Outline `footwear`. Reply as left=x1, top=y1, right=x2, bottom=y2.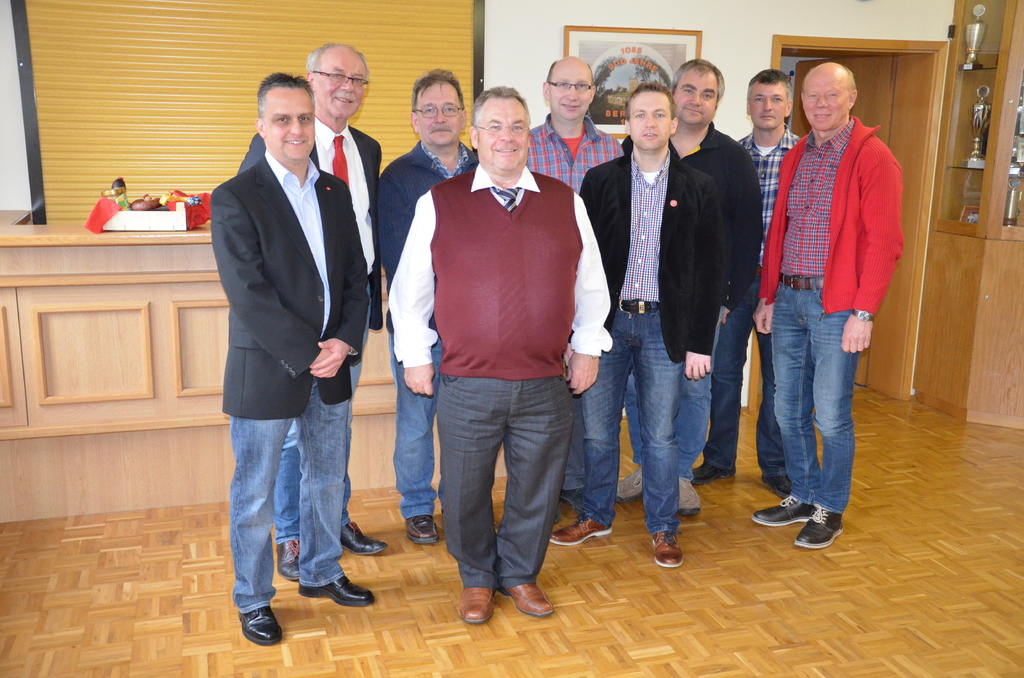
left=342, top=522, right=386, bottom=555.
